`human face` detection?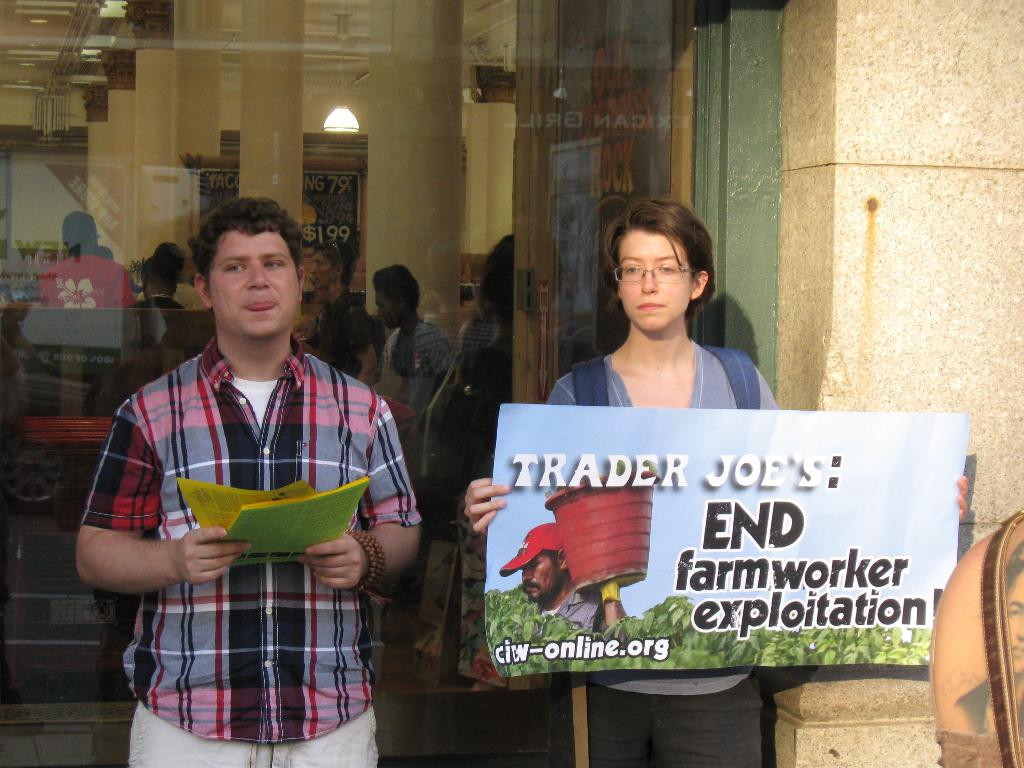
box(378, 291, 396, 328)
